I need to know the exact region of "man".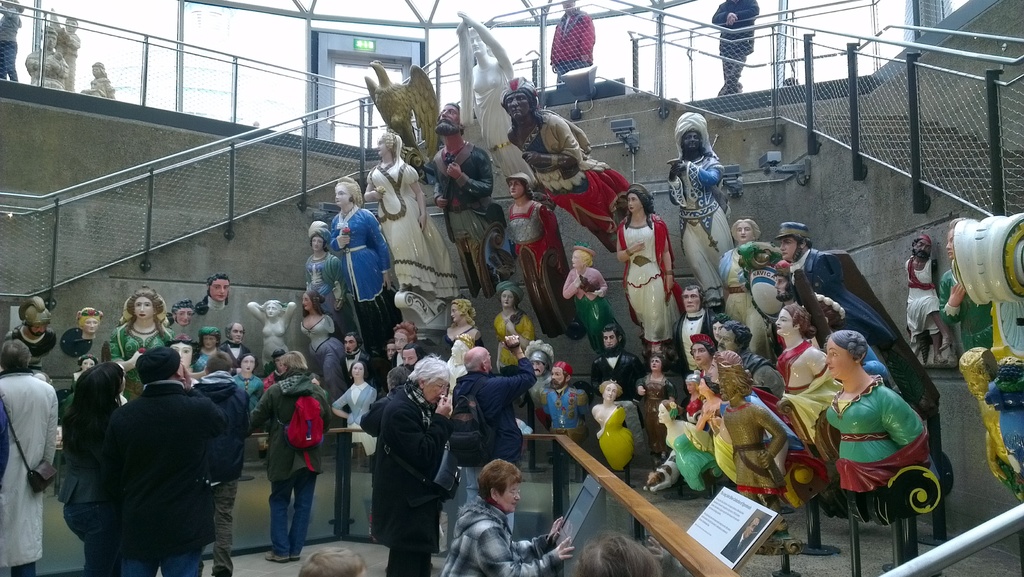
Region: l=589, t=321, r=644, b=427.
